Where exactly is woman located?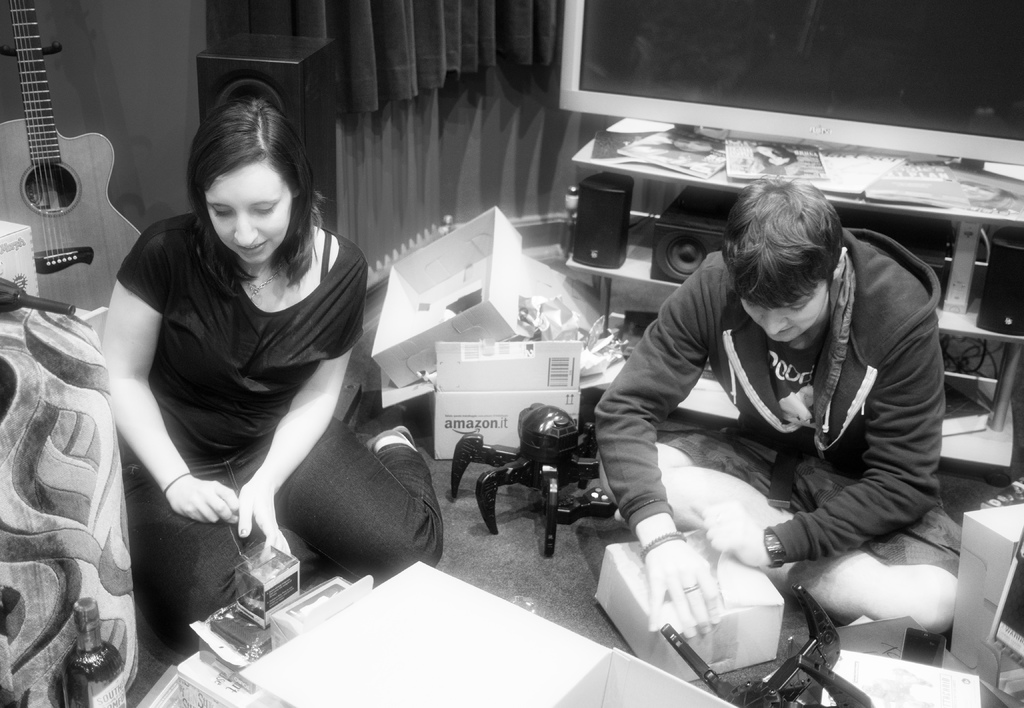
Its bounding box is [86, 69, 390, 651].
